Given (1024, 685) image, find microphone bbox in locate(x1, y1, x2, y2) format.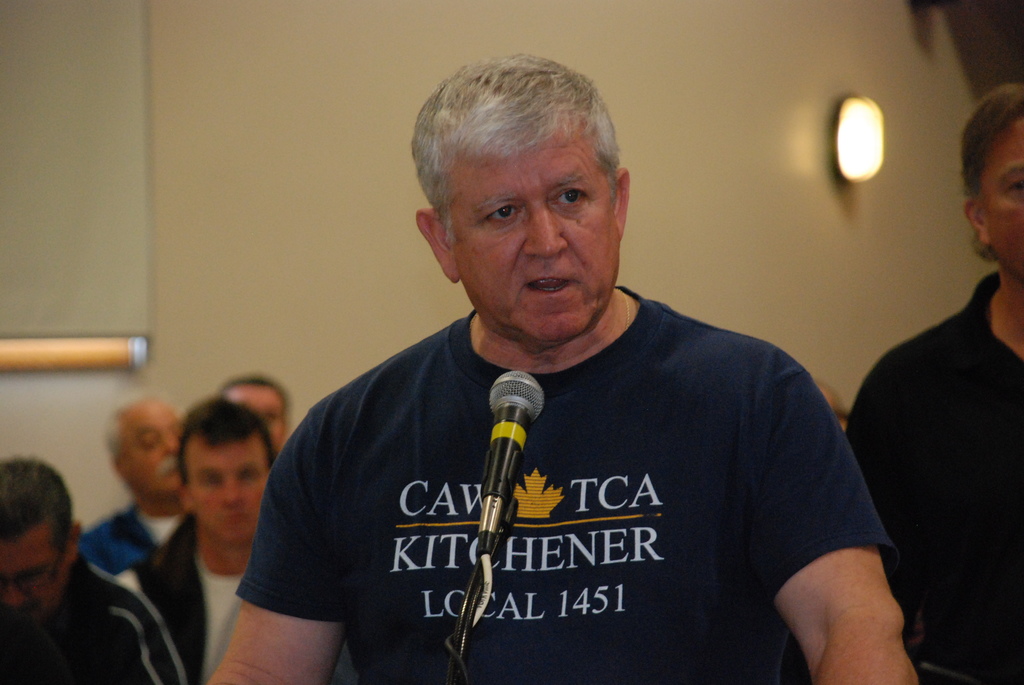
locate(451, 365, 552, 581).
